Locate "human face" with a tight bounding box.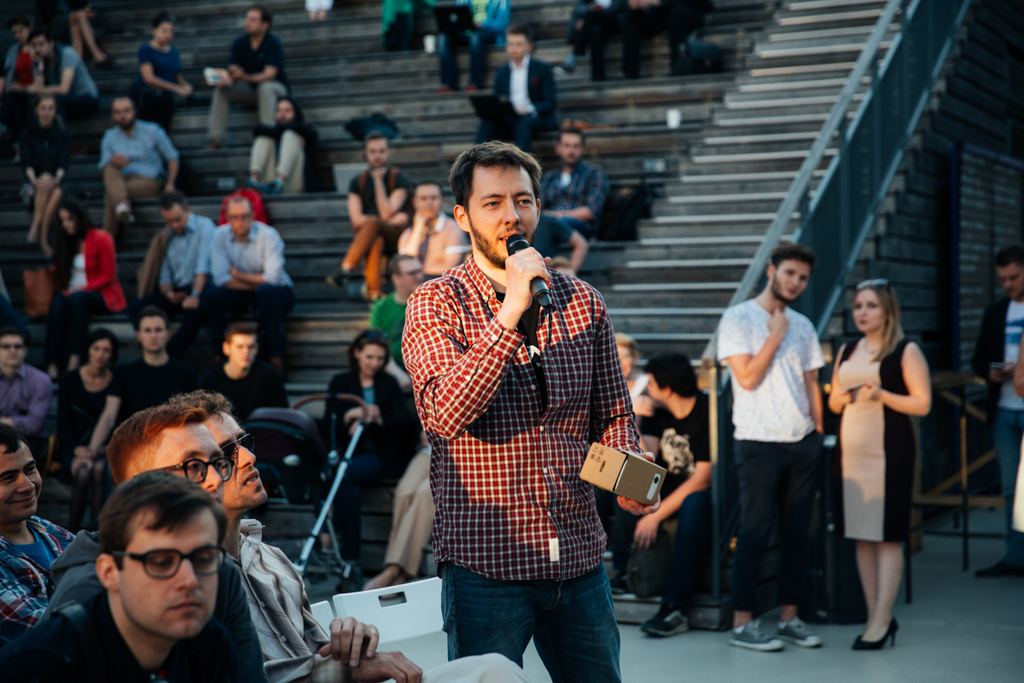
120:506:219:643.
